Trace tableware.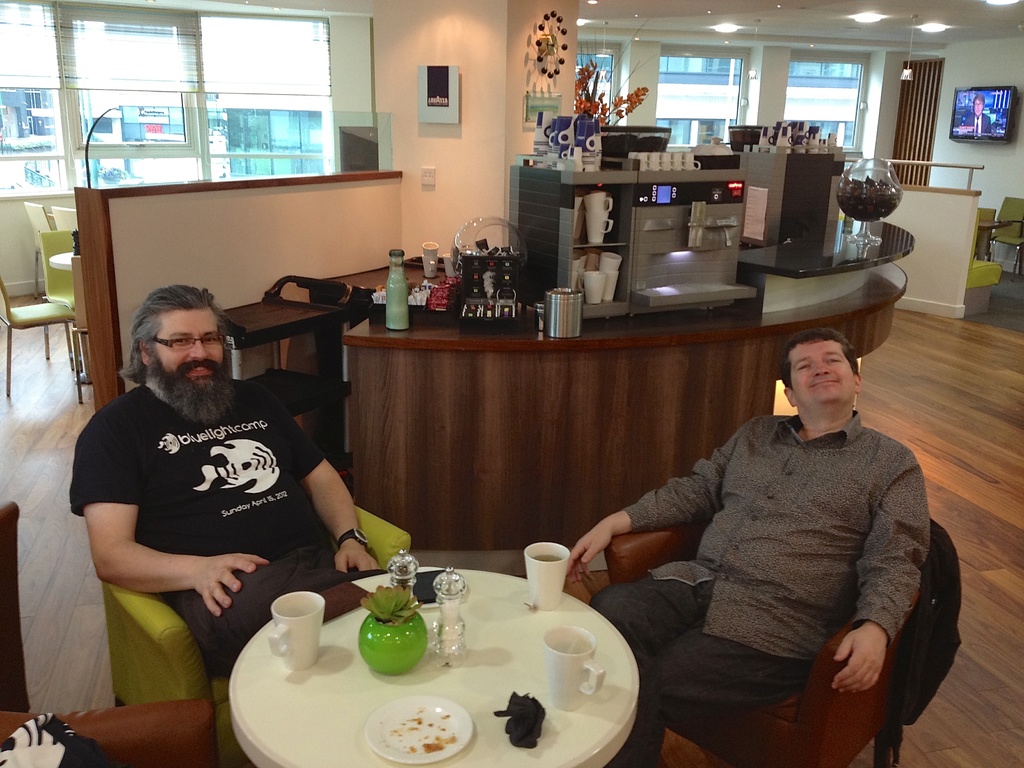
Traced to BBox(546, 287, 580, 340).
